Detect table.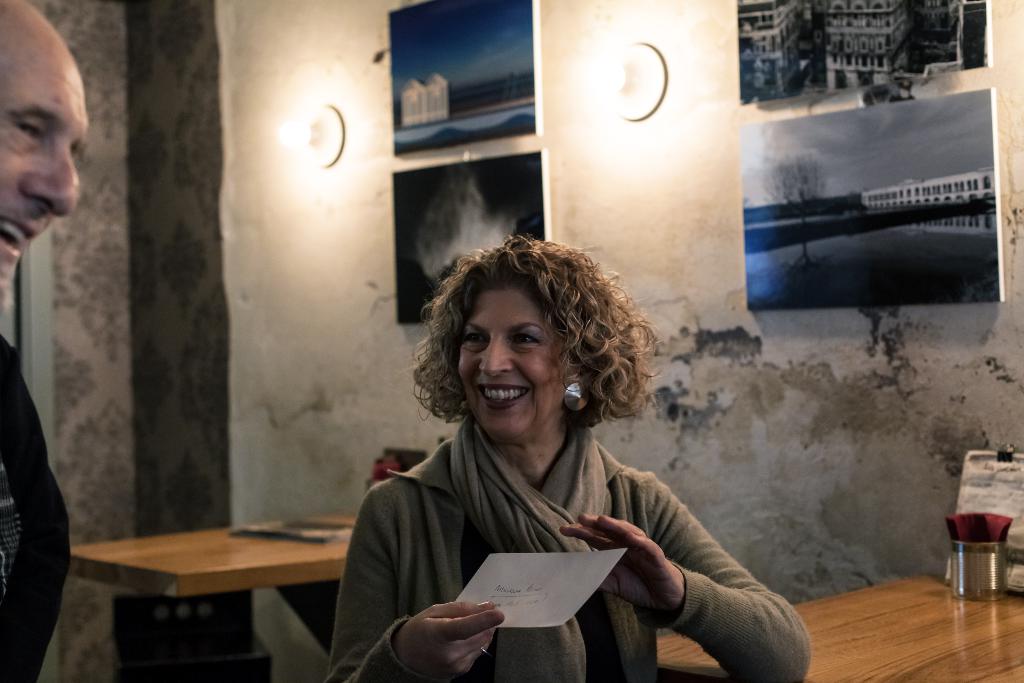
Detected at 657 570 1023 682.
